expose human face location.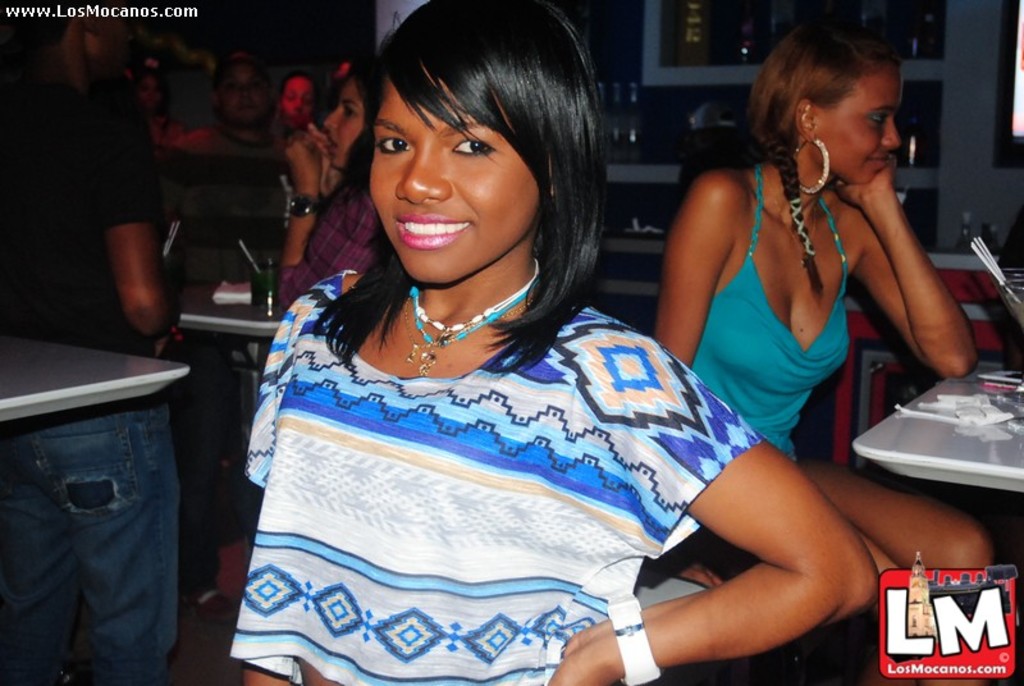
Exposed at x1=324 y1=78 x2=366 y2=173.
